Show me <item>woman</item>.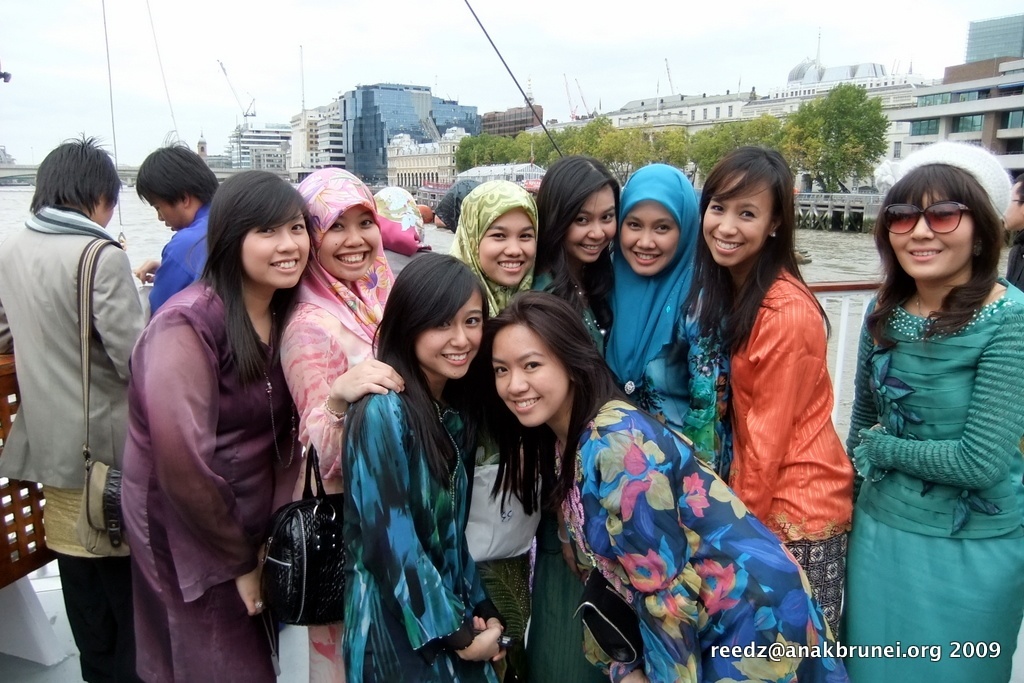
<item>woman</item> is here: rect(481, 295, 834, 682).
